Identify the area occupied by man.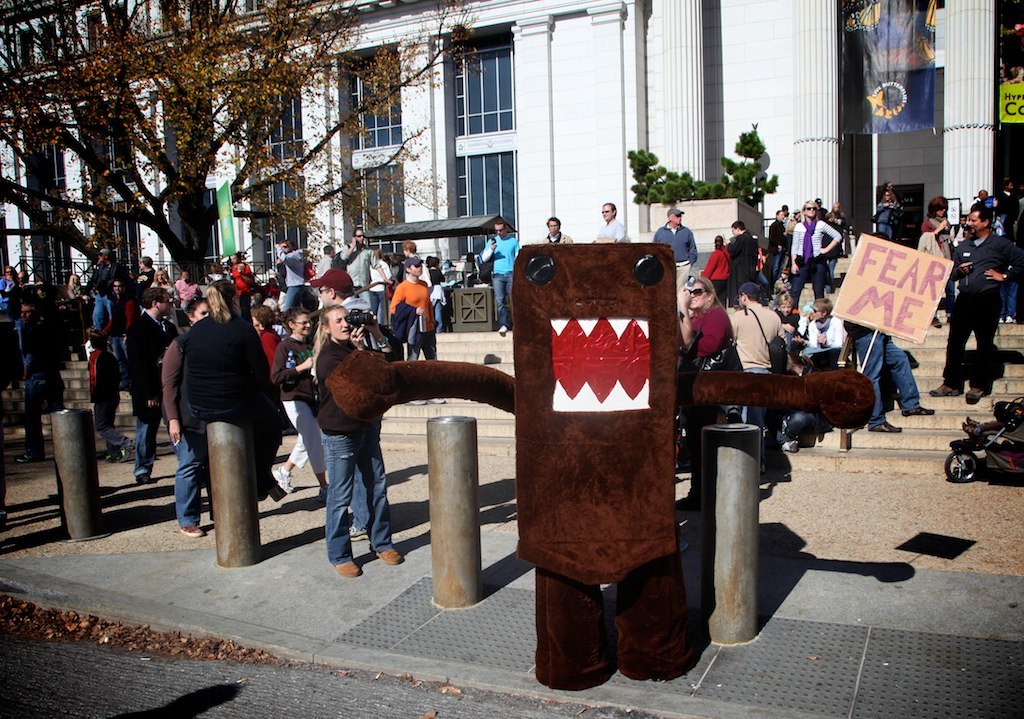
Area: 843 231 934 433.
